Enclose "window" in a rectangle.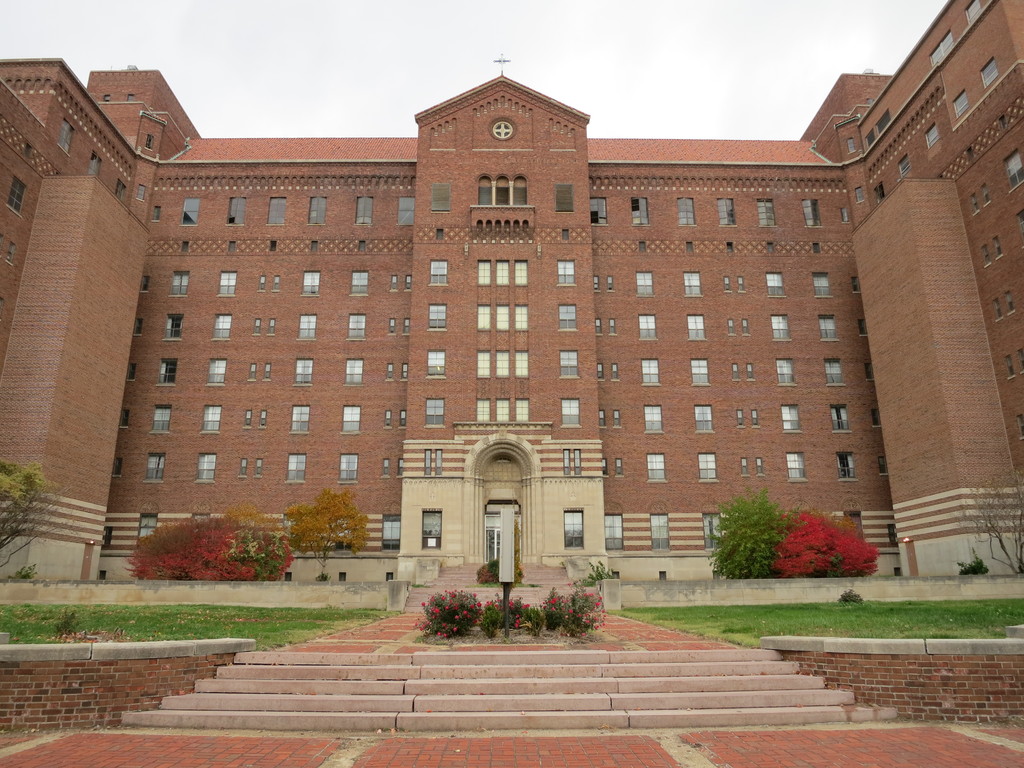
x1=182 y1=195 x2=202 y2=225.
